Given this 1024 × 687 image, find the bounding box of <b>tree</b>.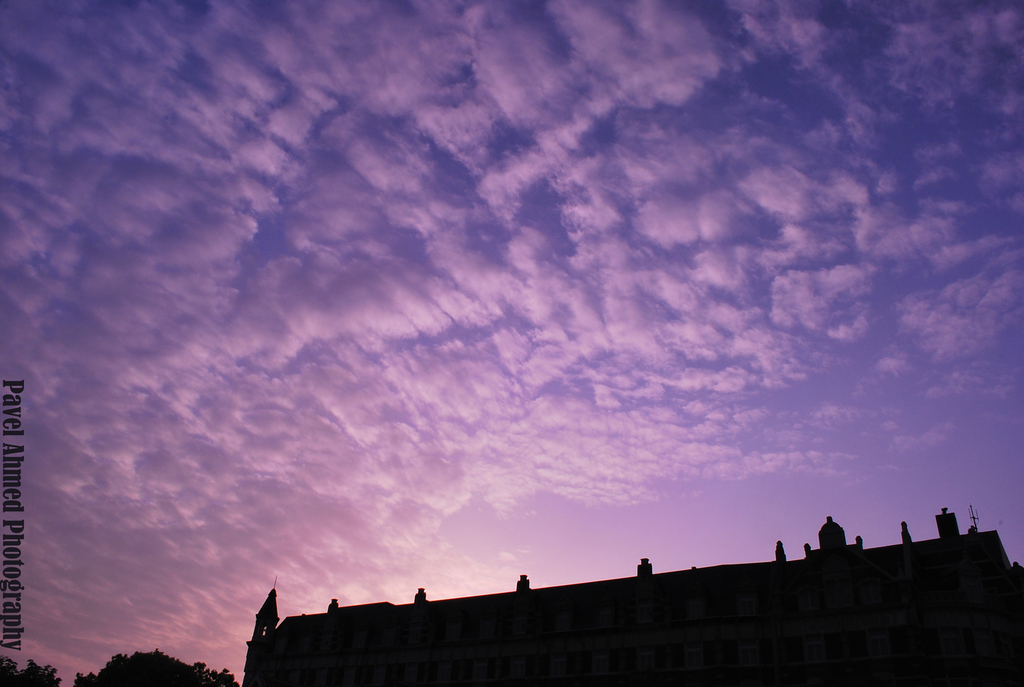
0 656 63 686.
